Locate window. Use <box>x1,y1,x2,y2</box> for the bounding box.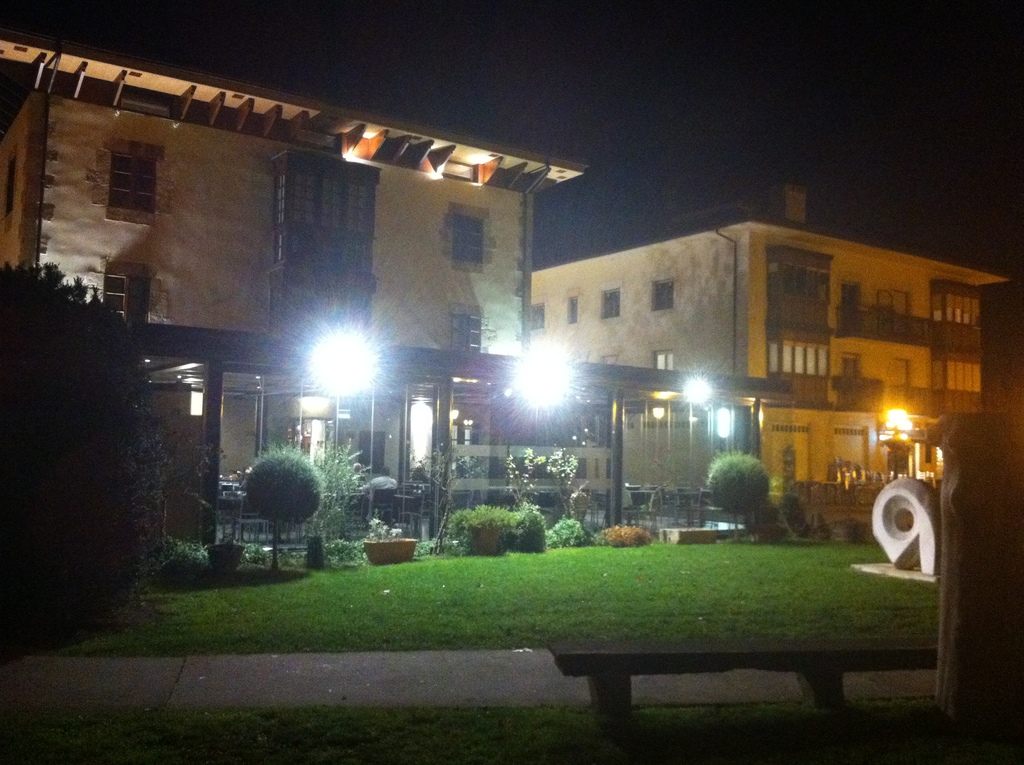
<box>603,287,620,321</box>.
